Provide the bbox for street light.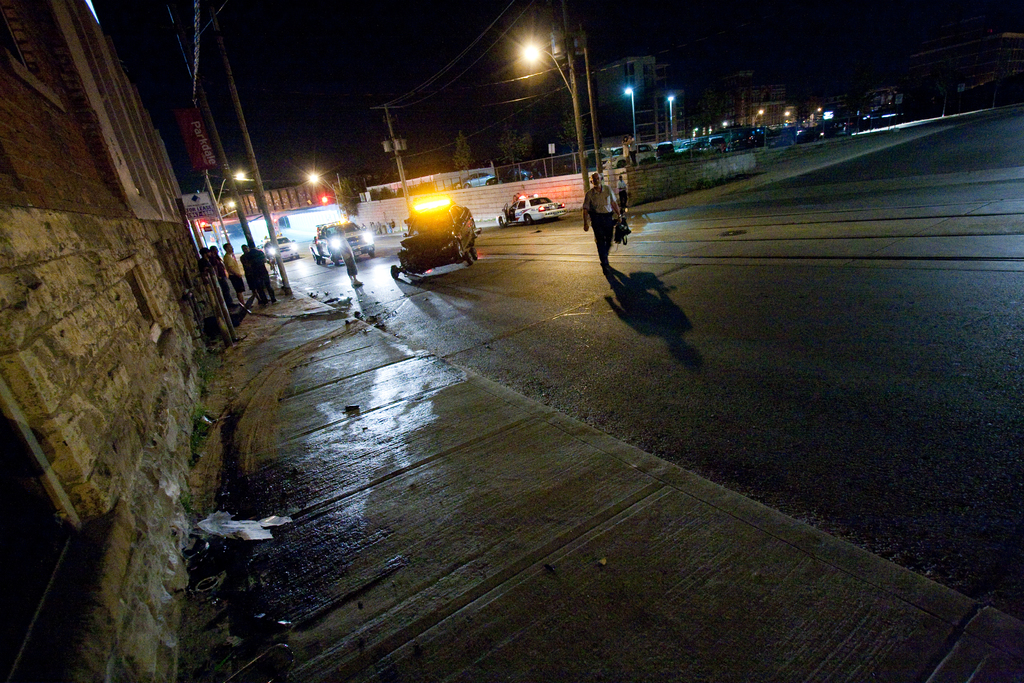
(214, 172, 248, 209).
